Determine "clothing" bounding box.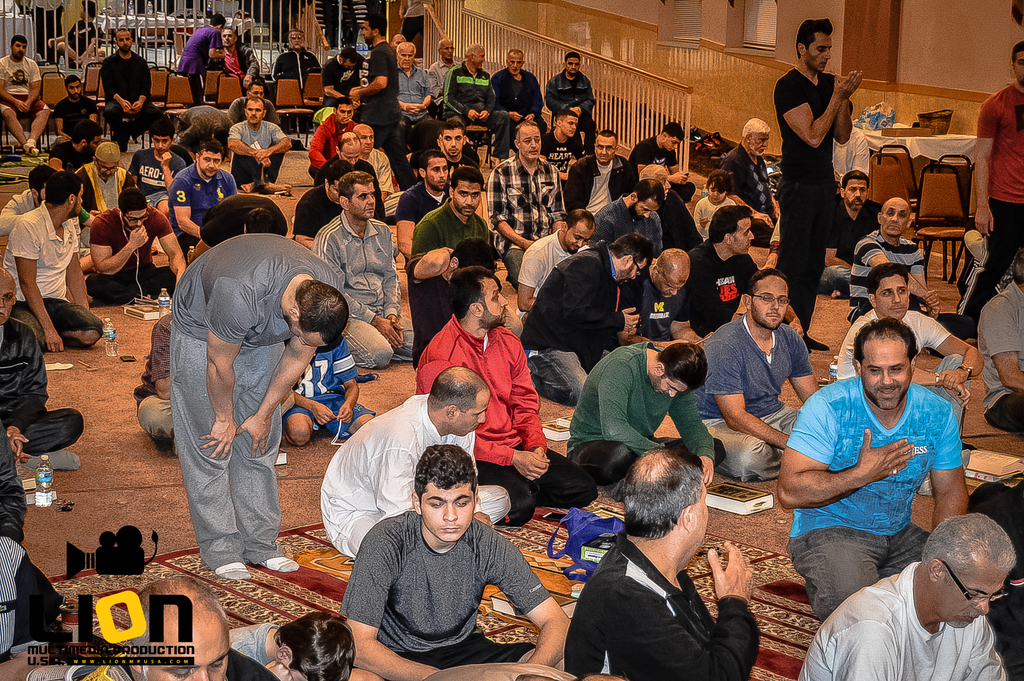
Determined: region(130, 145, 189, 208).
